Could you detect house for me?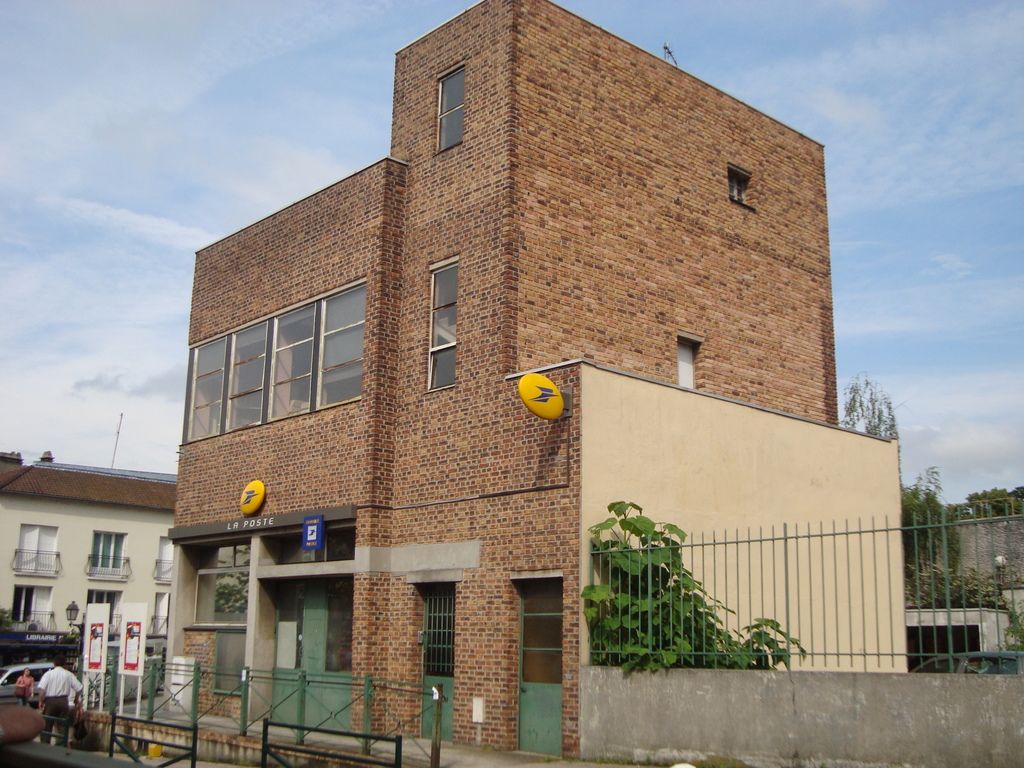
Detection result: locate(0, 399, 212, 698).
